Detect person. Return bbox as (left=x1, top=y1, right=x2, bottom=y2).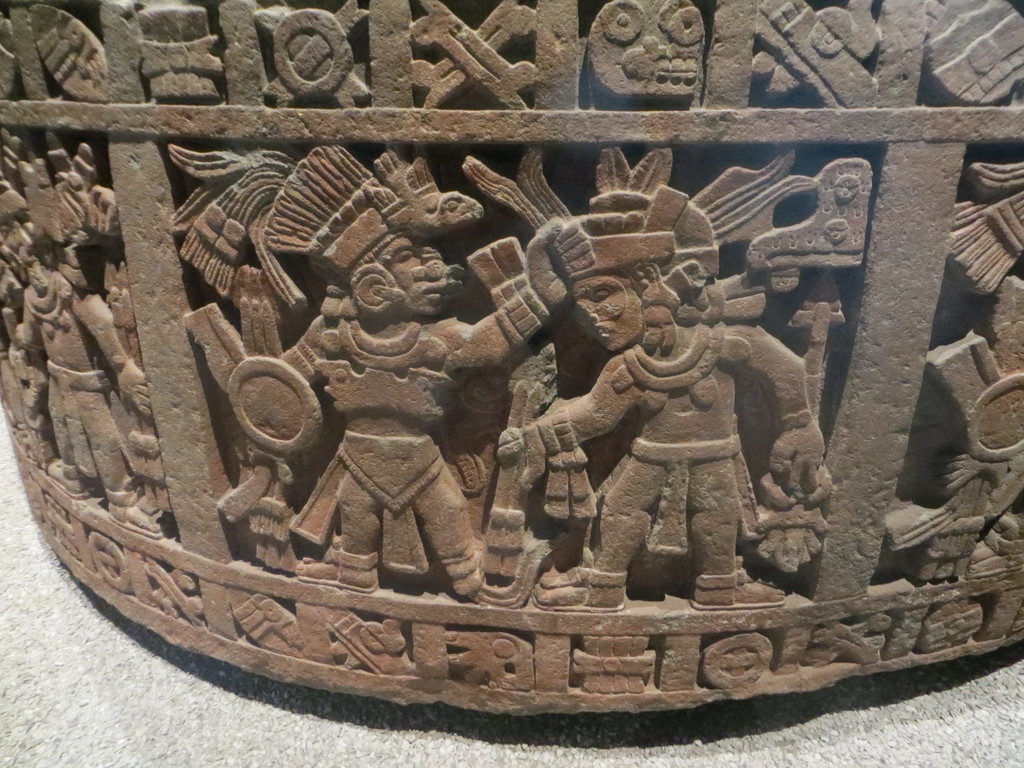
(left=467, top=242, right=858, bottom=623).
